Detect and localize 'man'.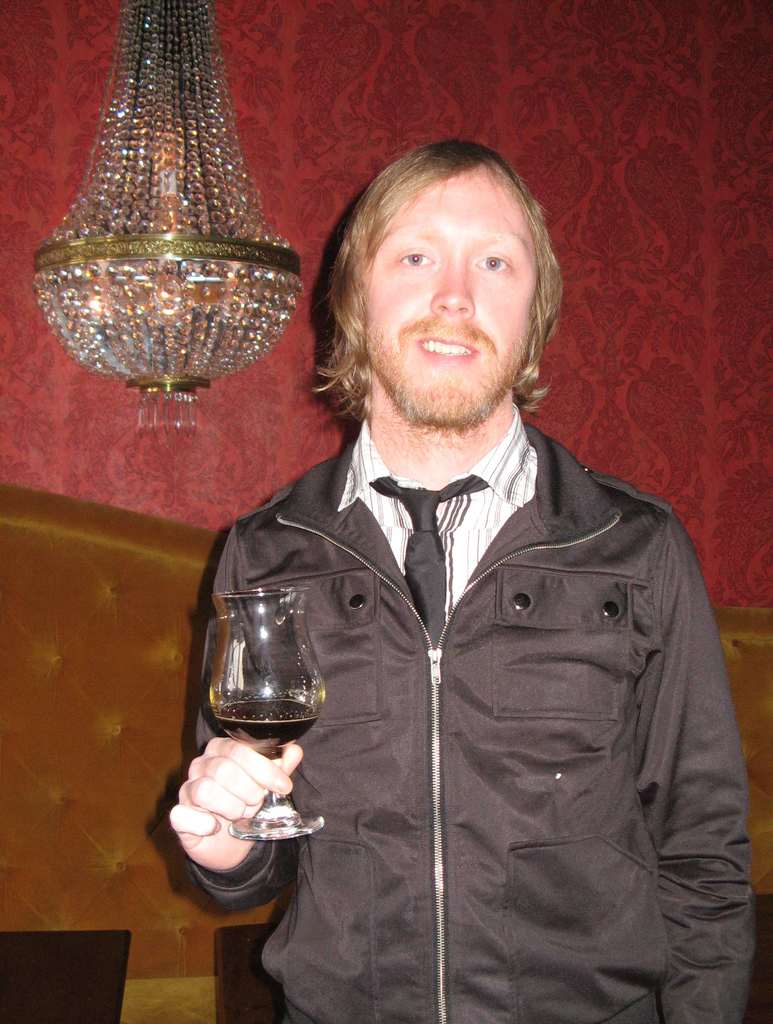
Localized at crop(152, 104, 754, 989).
